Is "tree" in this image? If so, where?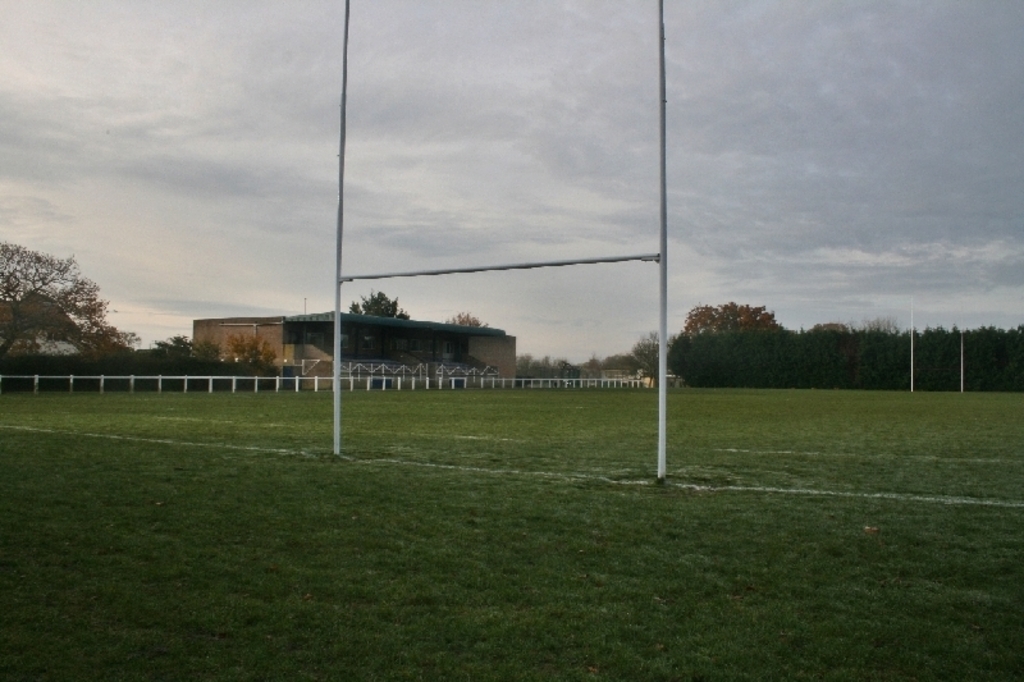
Yes, at 0:239:134:369.
